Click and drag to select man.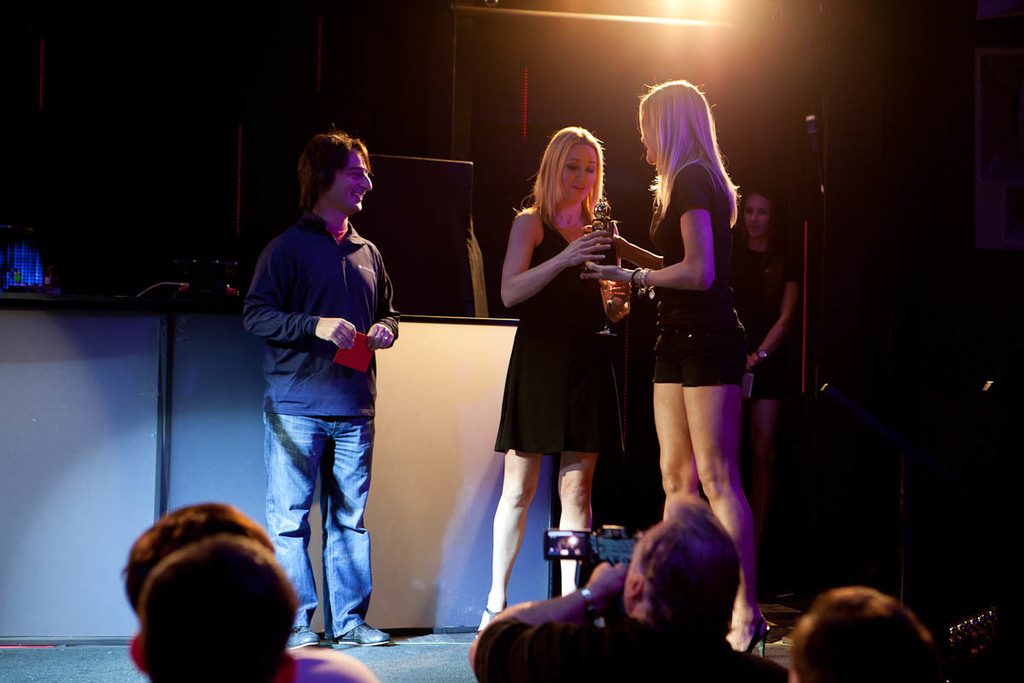
Selection: <box>465,476,800,682</box>.
